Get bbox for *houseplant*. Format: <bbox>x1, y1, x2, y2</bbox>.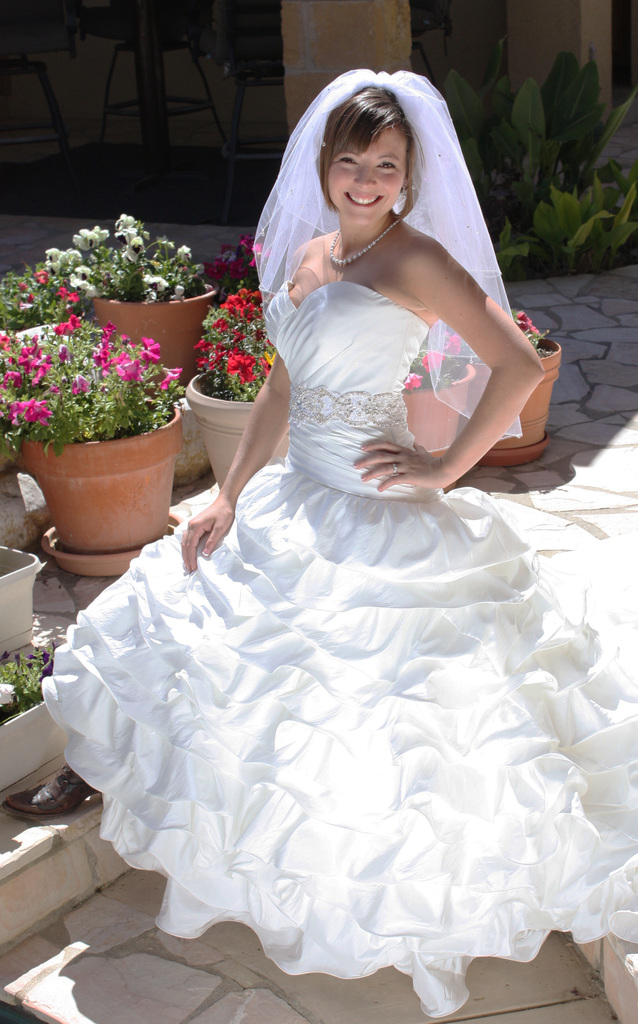
<bbox>0, 221, 205, 363</bbox>.
